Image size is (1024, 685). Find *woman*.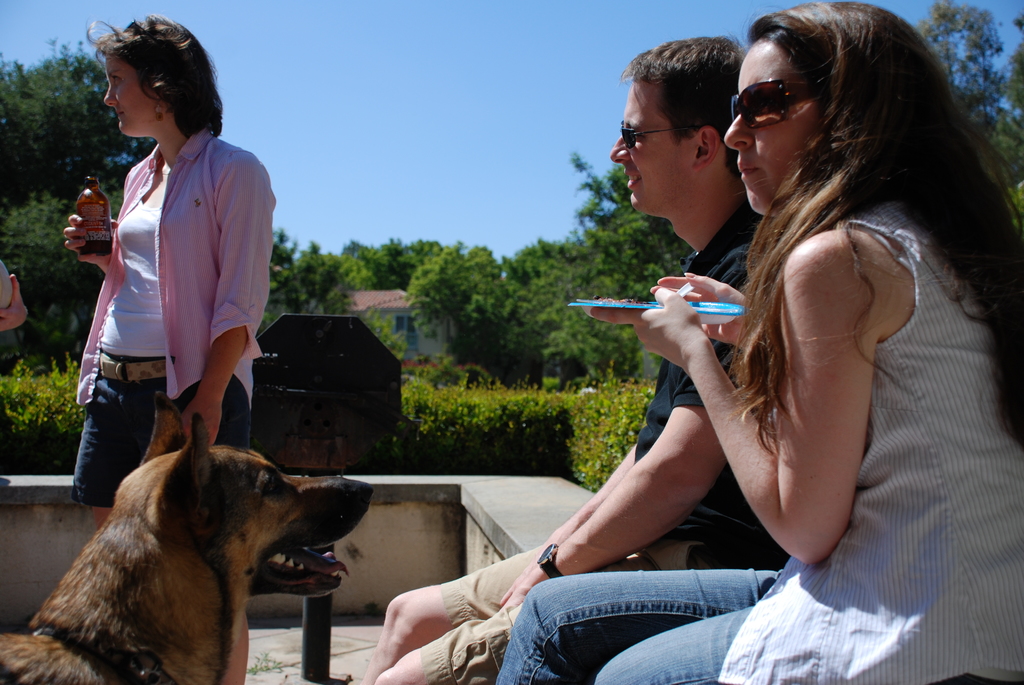
region(495, 0, 1023, 684).
